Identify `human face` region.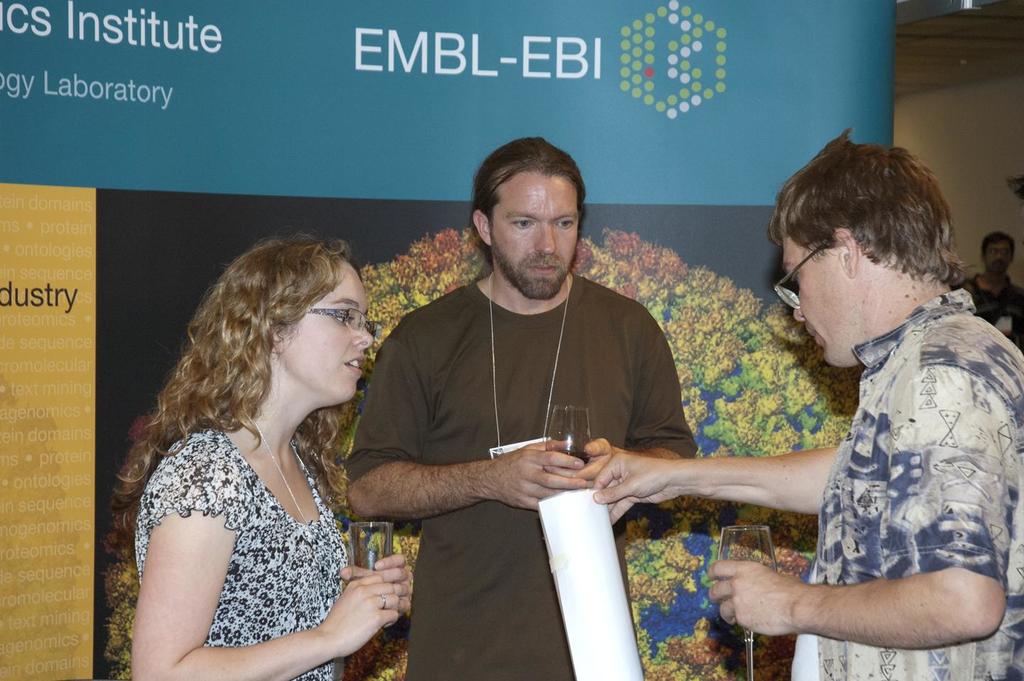
Region: x1=782, y1=246, x2=848, y2=369.
